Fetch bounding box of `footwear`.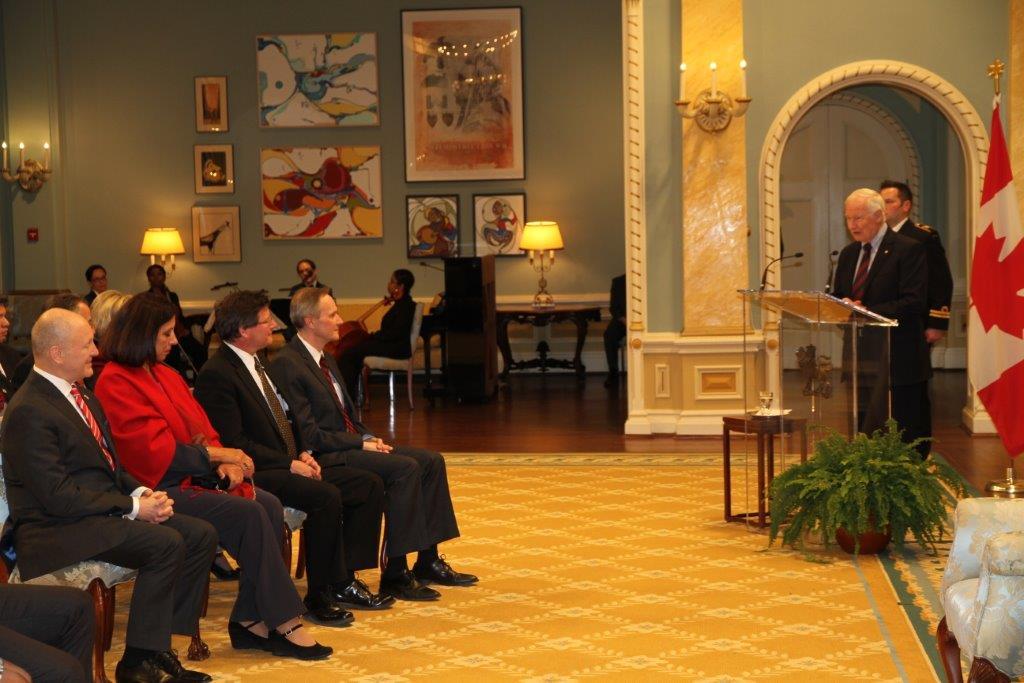
Bbox: rect(227, 610, 269, 653).
